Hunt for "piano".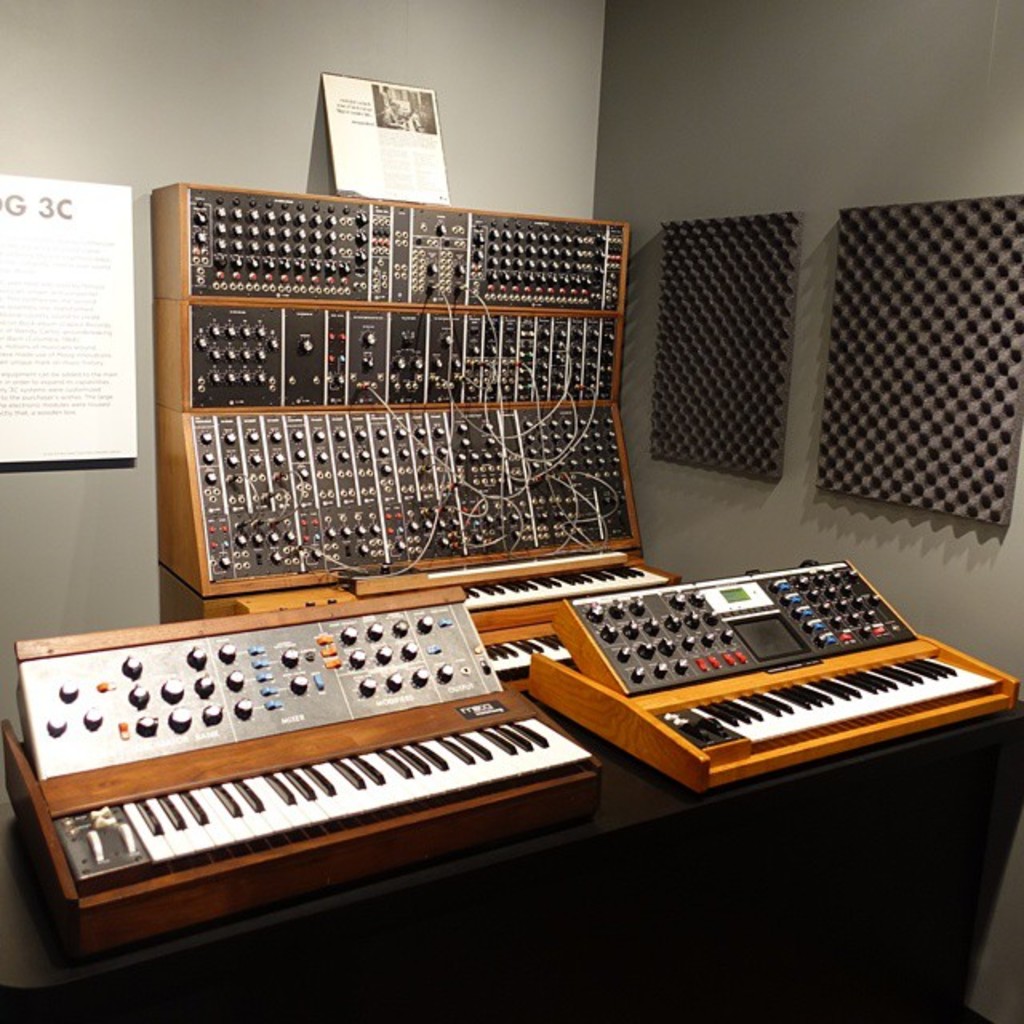
Hunted down at region(509, 536, 1014, 830).
